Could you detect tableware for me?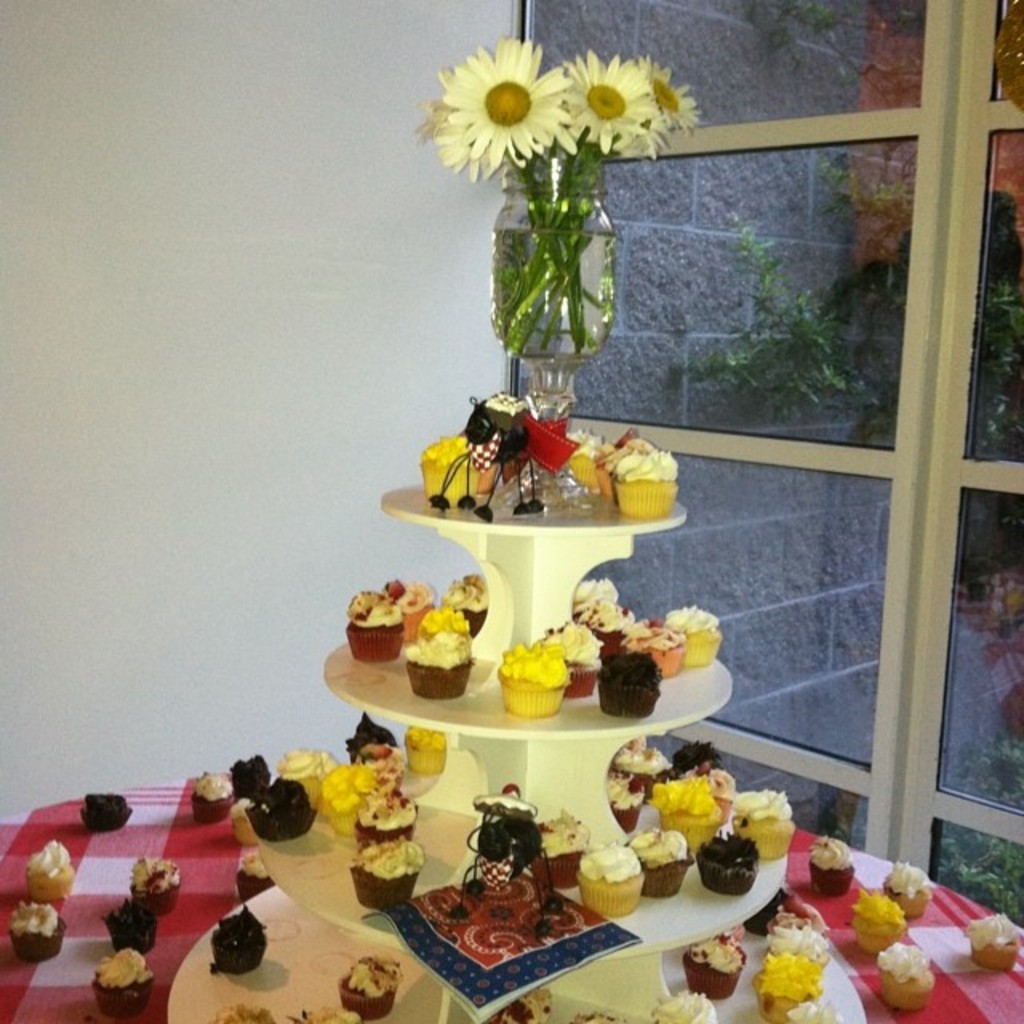
Detection result: BBox(472, 149, 605, 515).
